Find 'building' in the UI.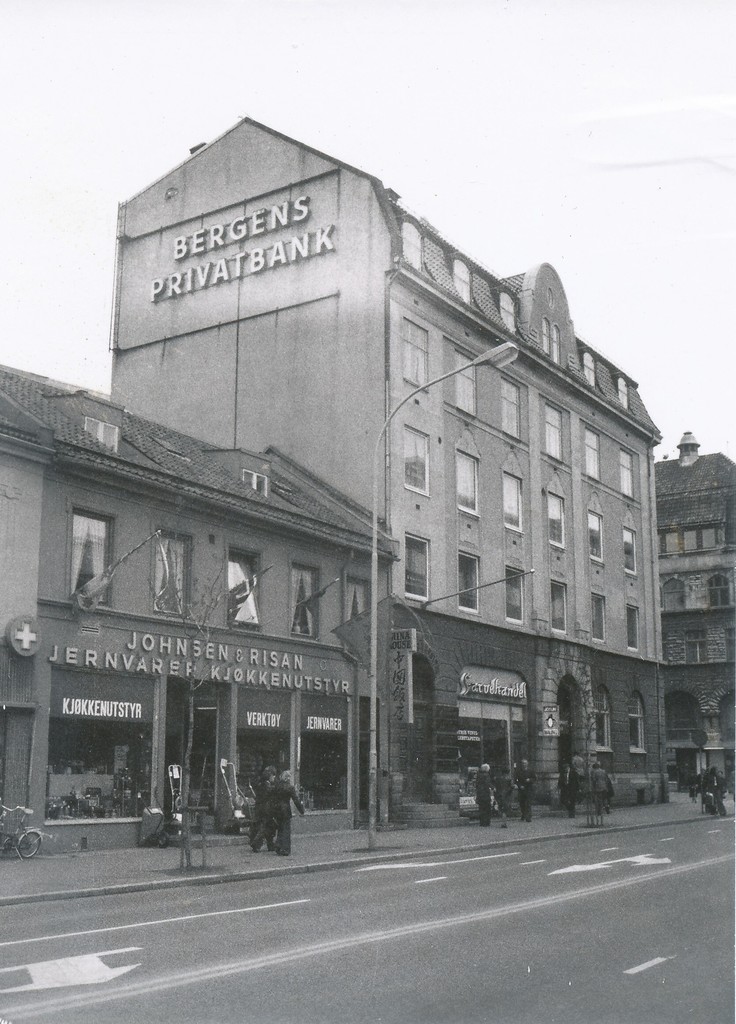
UI element at 109/115/657/806.
